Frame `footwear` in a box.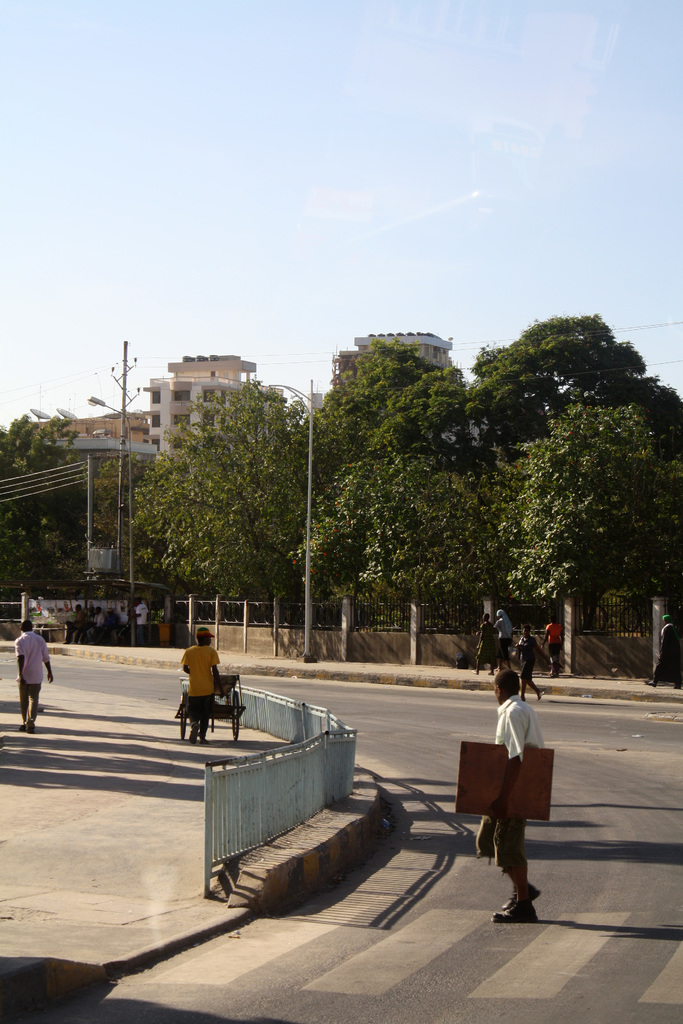
BBox(648, 678, 658, 685).
